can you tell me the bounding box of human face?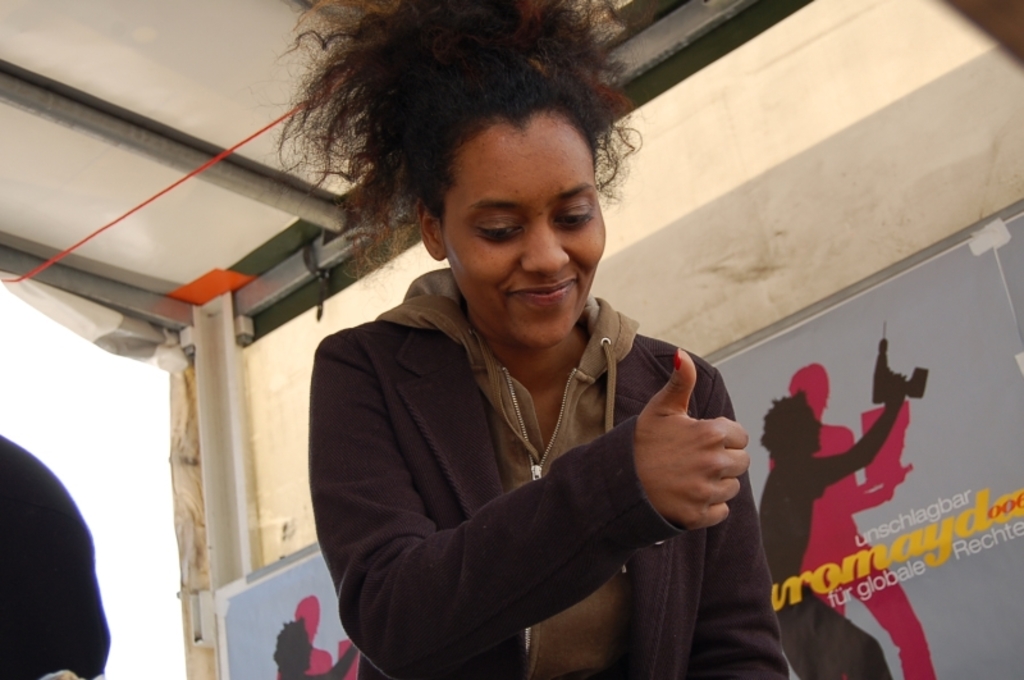
select_region(289, 629, 315, 671).
